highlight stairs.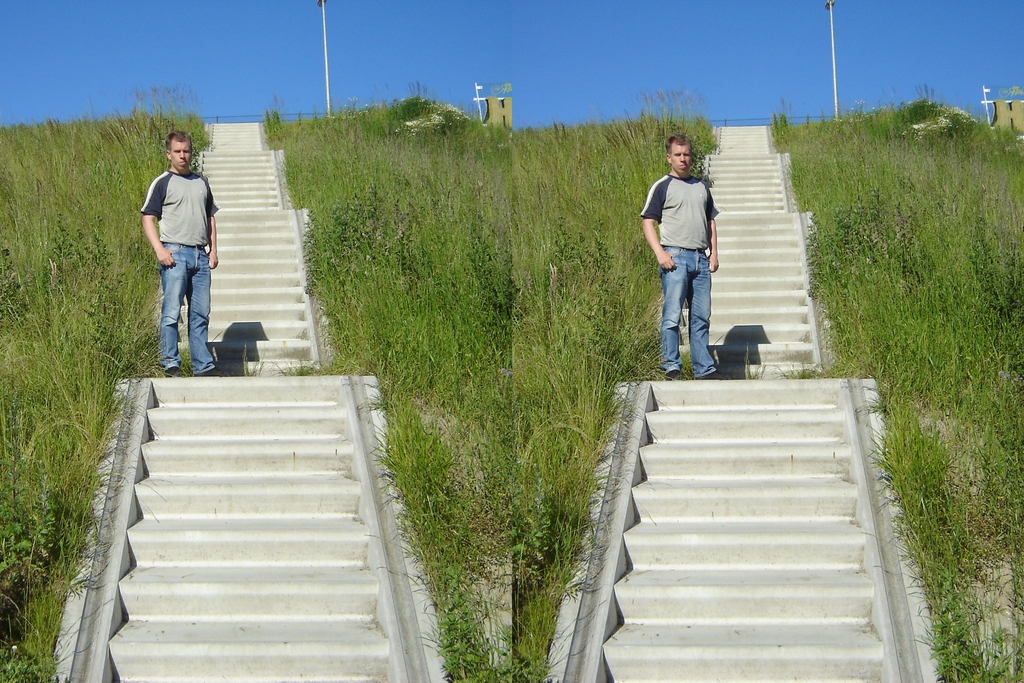
Highlighted region: x1=104, y1=120, x2=392, y2=682.
